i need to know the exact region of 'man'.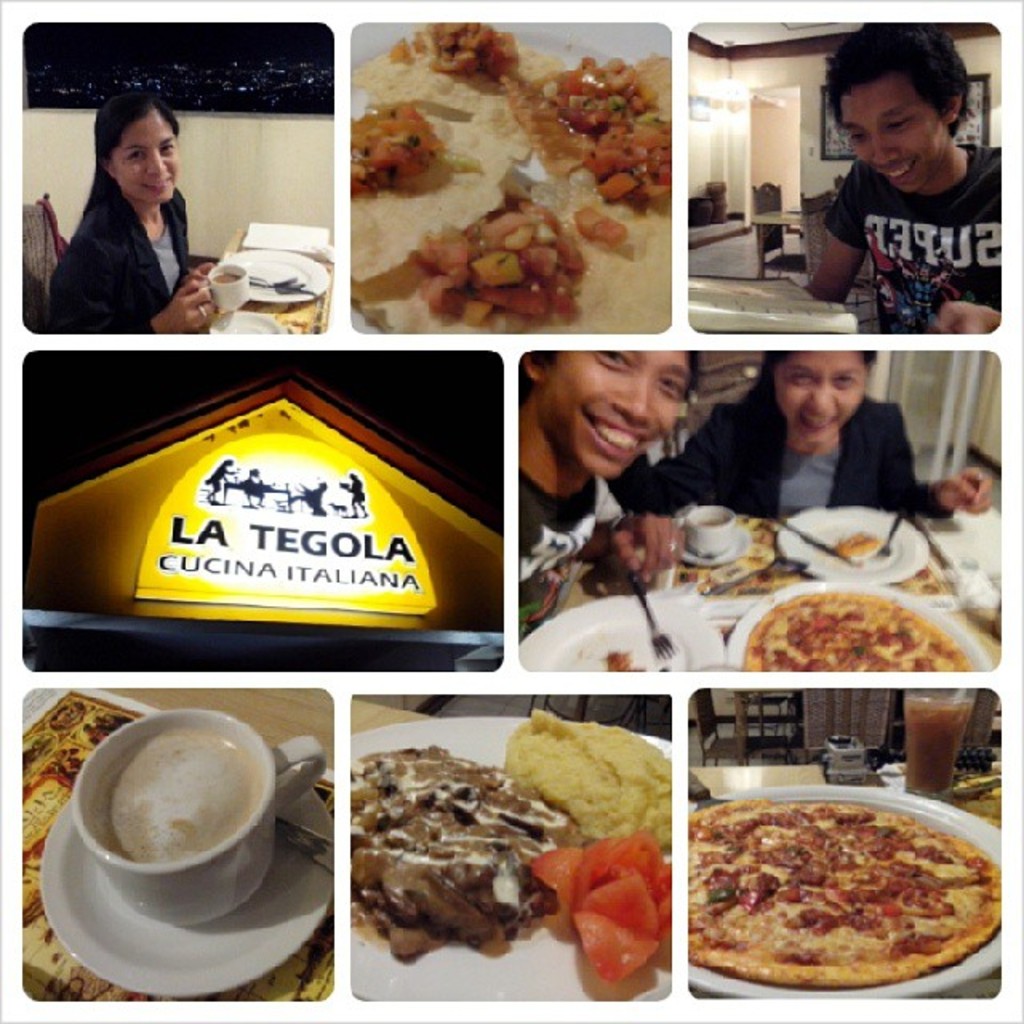
Region: BBox(515, 350, 698, 650).
